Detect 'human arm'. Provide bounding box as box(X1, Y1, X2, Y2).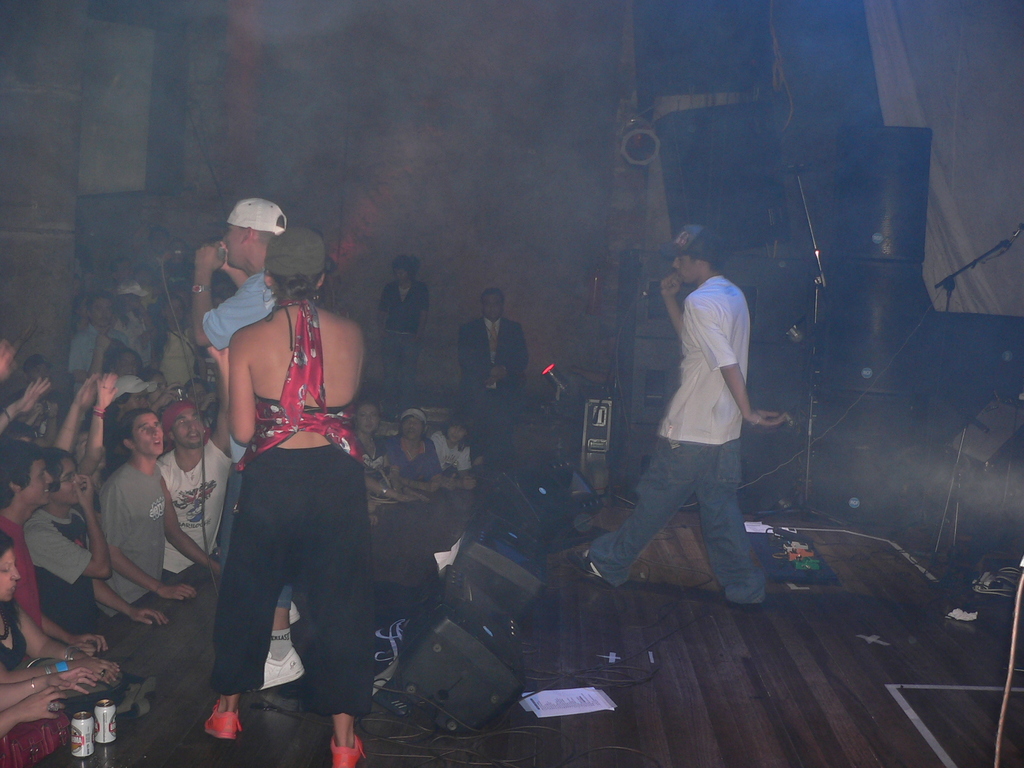
box(87, 327, 109, 392).
